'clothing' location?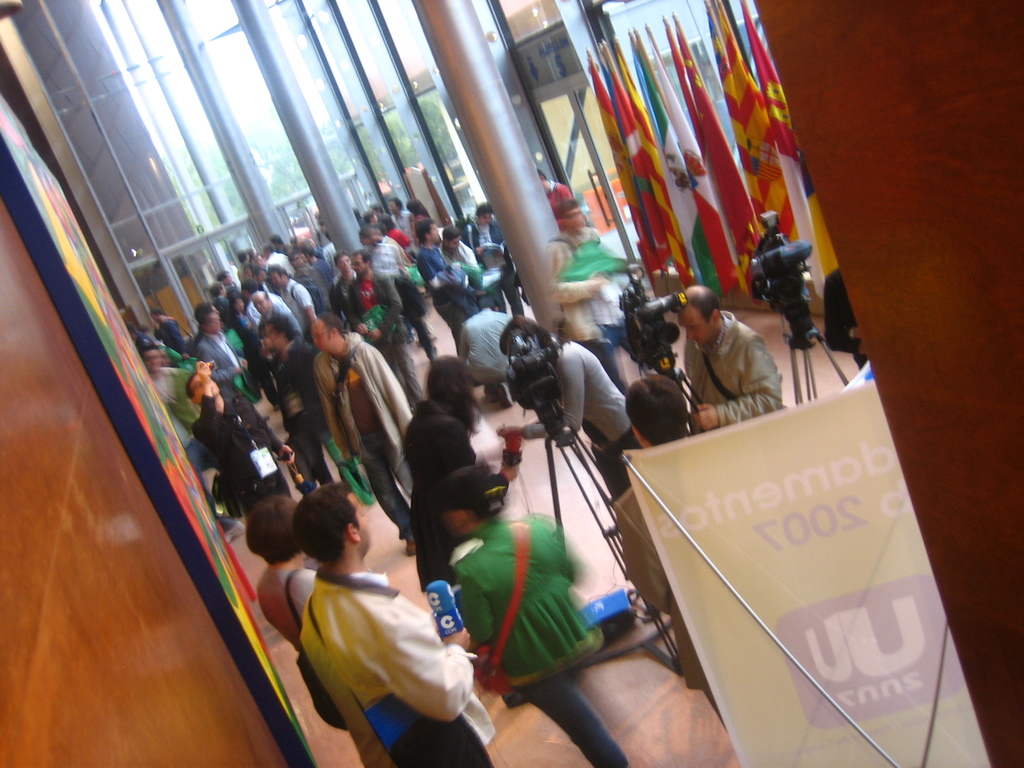
l=257, t=569, r=317, b=659
